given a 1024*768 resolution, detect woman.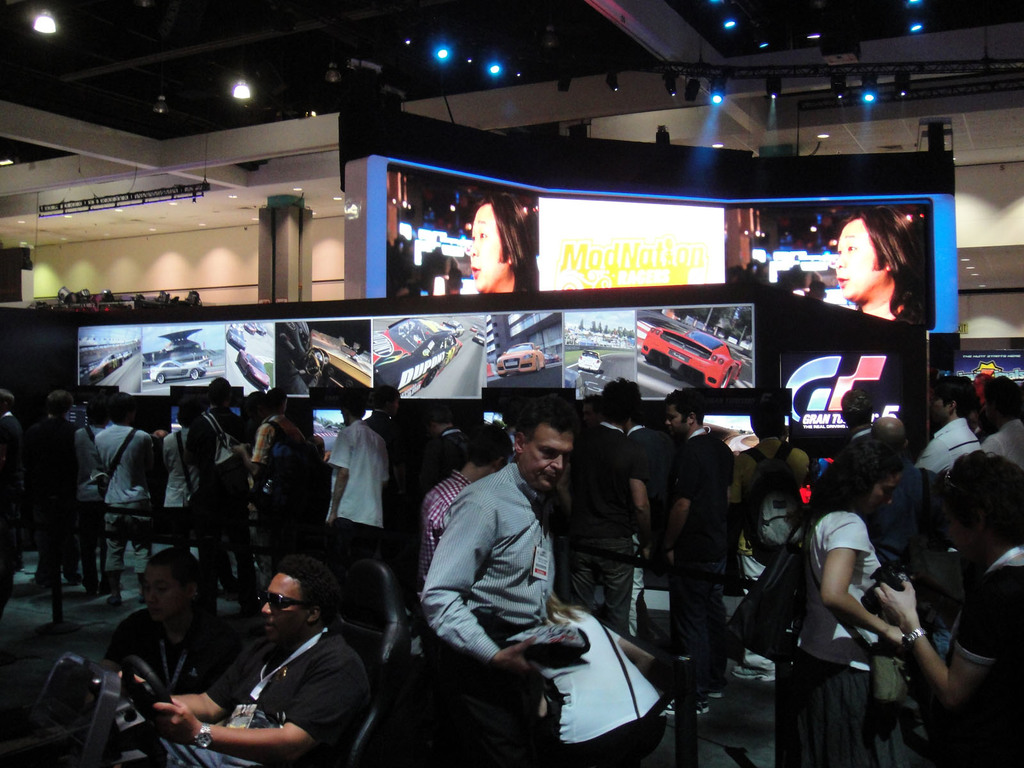
BBox(775, 429, 939, 760).
